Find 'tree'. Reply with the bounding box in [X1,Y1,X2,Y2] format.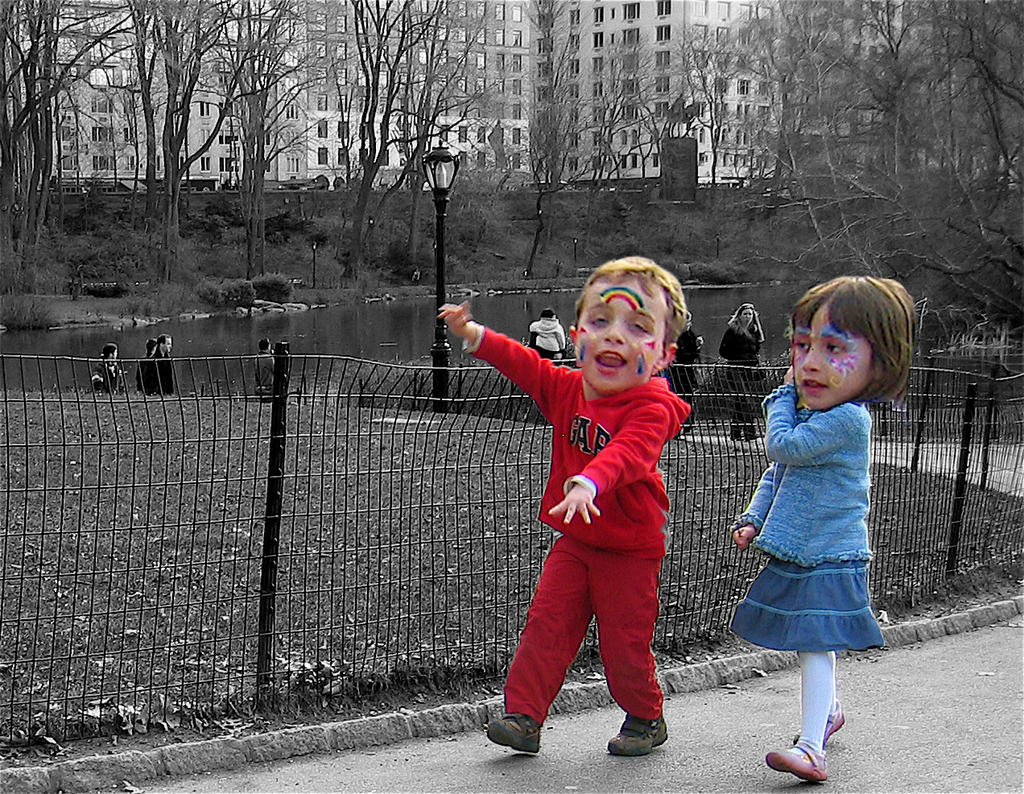
[205,0,341,271].
